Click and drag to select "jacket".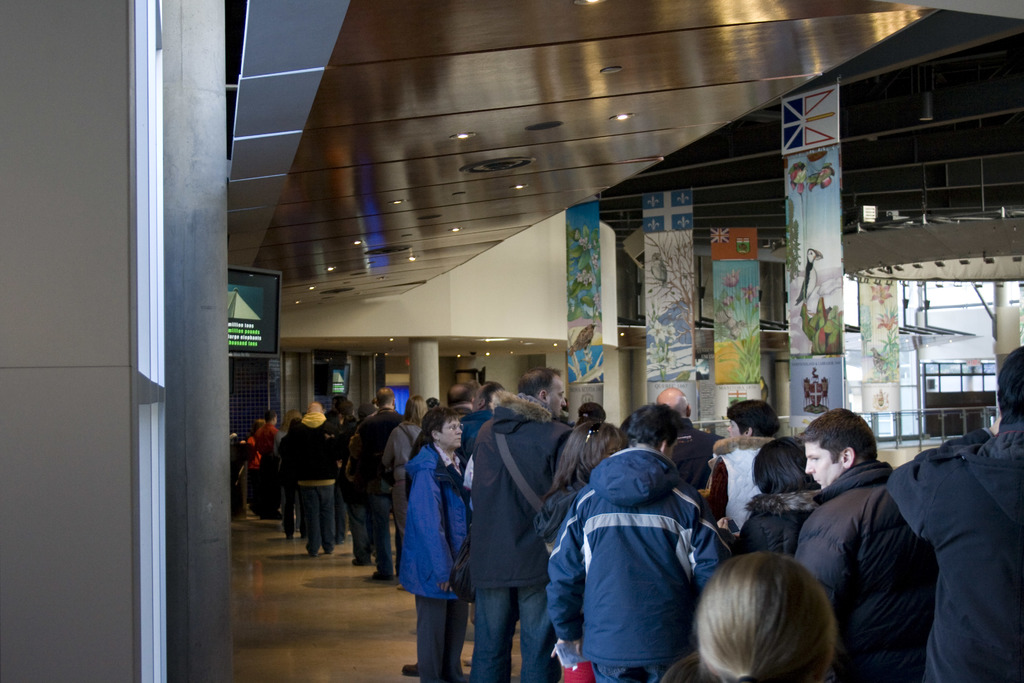
Selection: [886, 415, 1023, 682].
